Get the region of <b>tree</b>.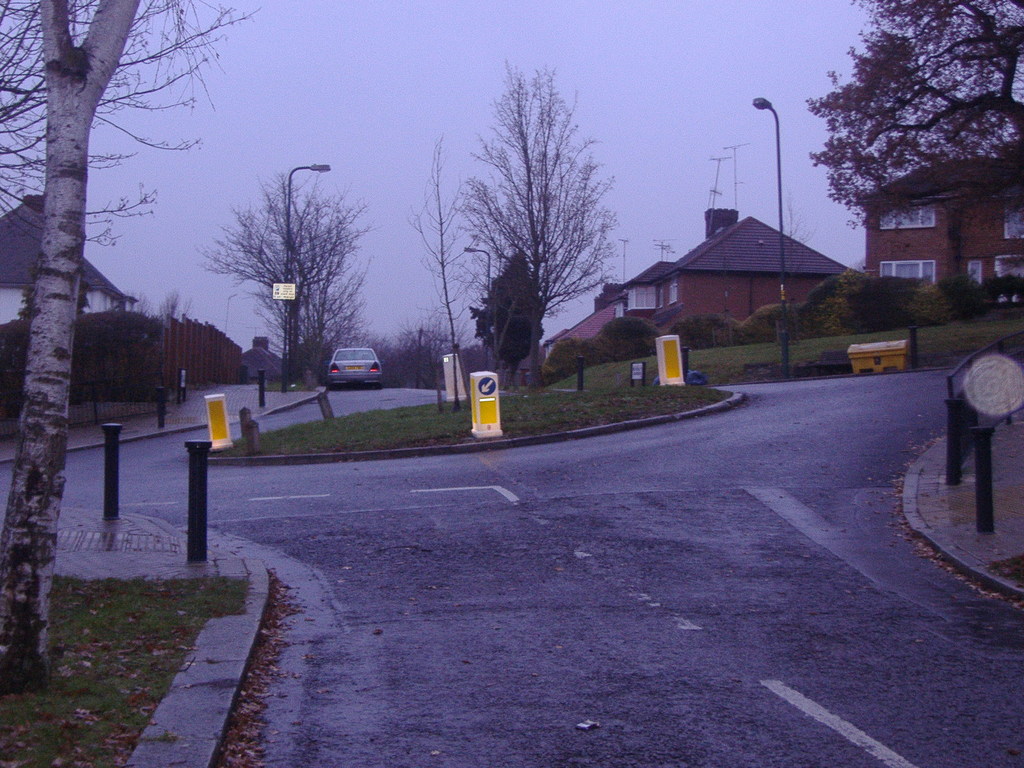
809,0,1023,248.
